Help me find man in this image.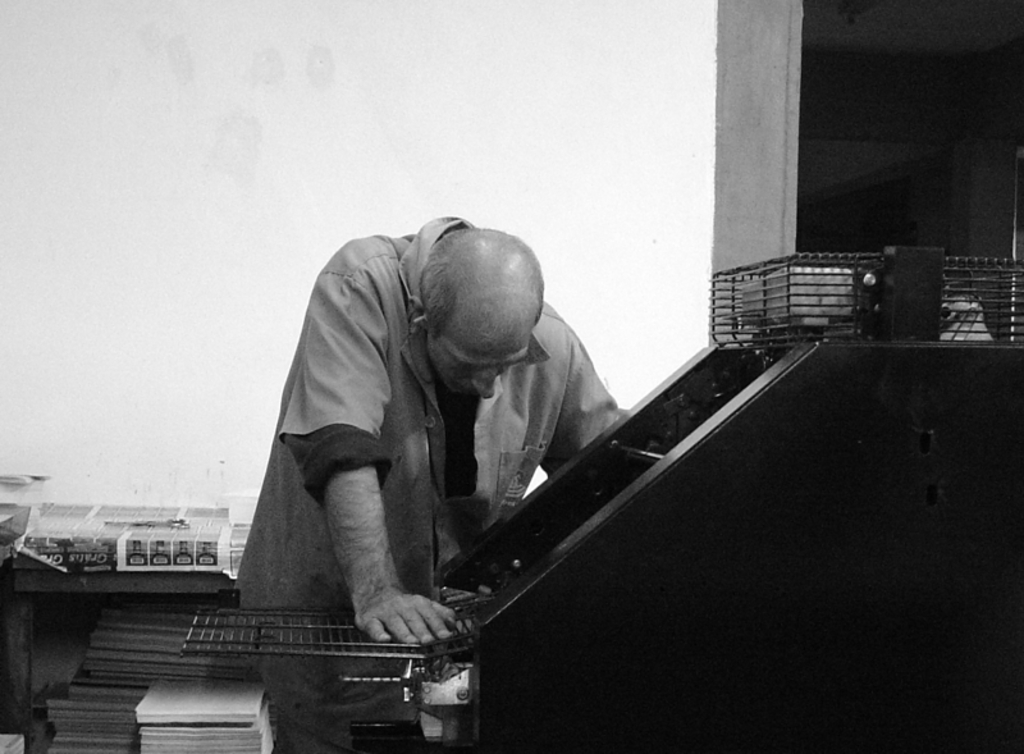
Found it: [left=206, top=189, right=709, bottom=707].
